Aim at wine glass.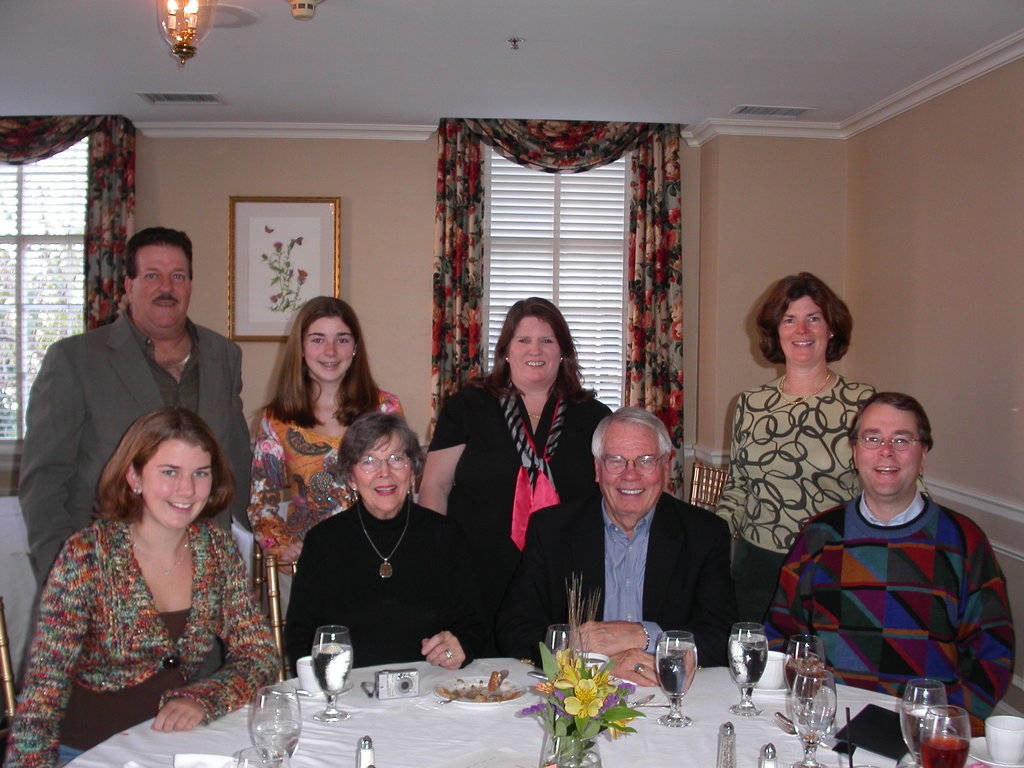
Aimed at bbox=(914, 707, 968, 767).
